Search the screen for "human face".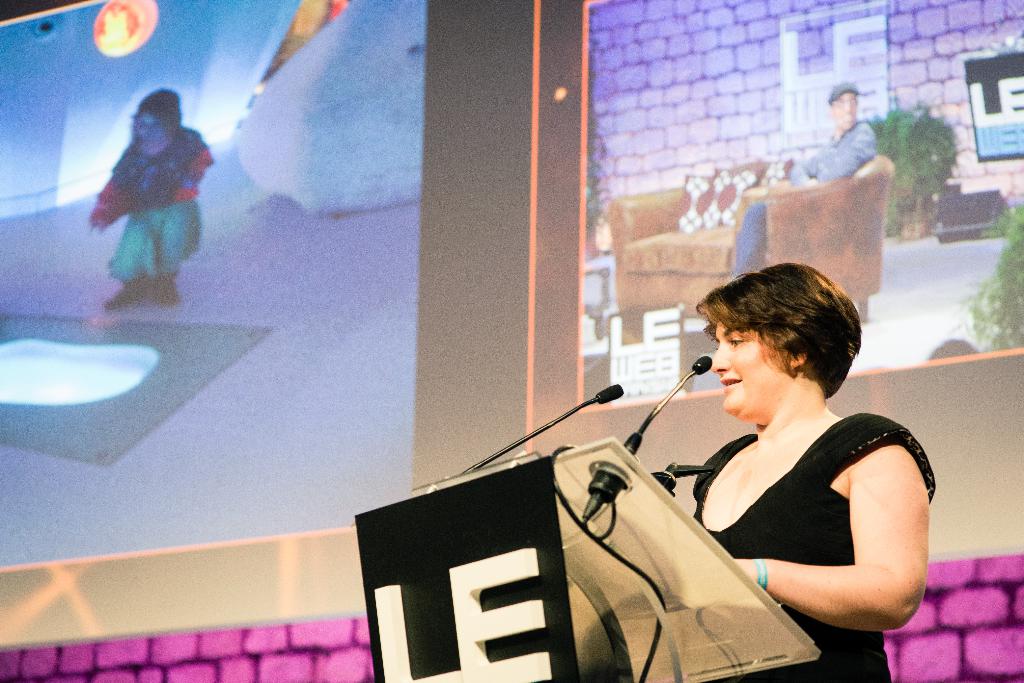
Found at 135, 113, 166, 142.
